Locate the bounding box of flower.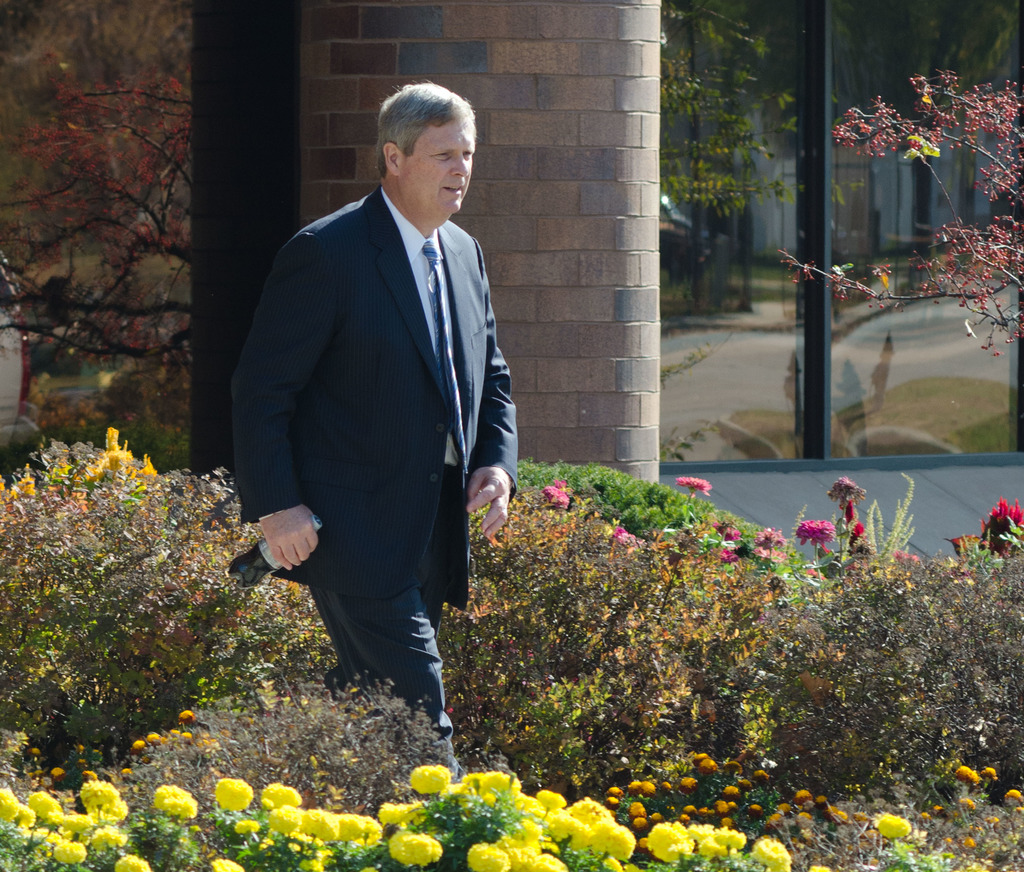
Bounding box: Rect(979, 763, 996, 786).
